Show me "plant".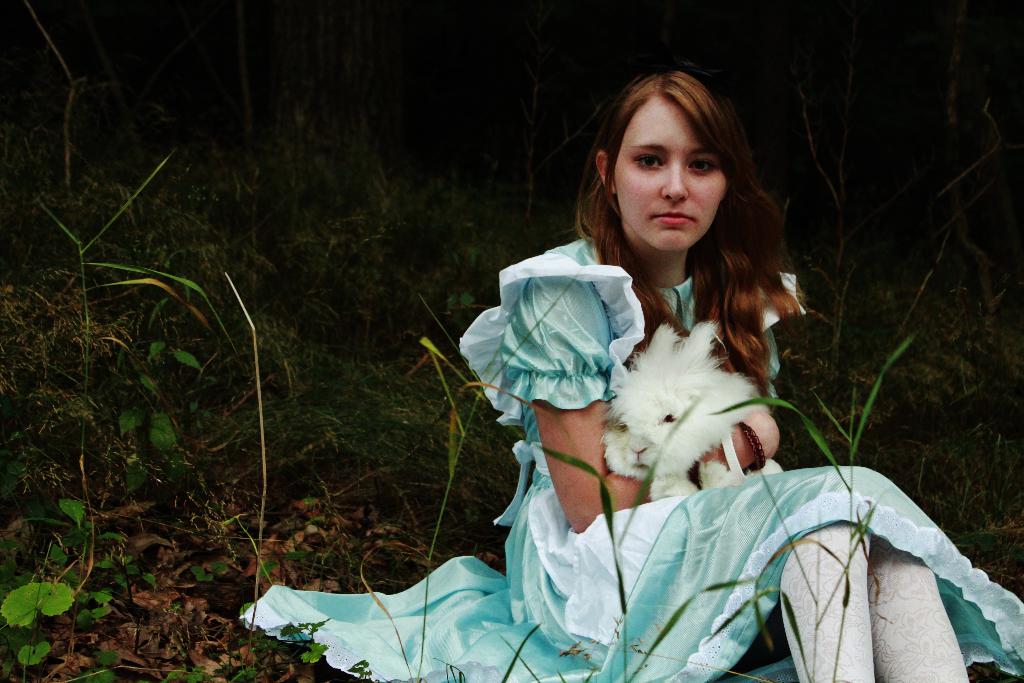
"plant" is here: <region>714, 470, 903, 682</region>.
